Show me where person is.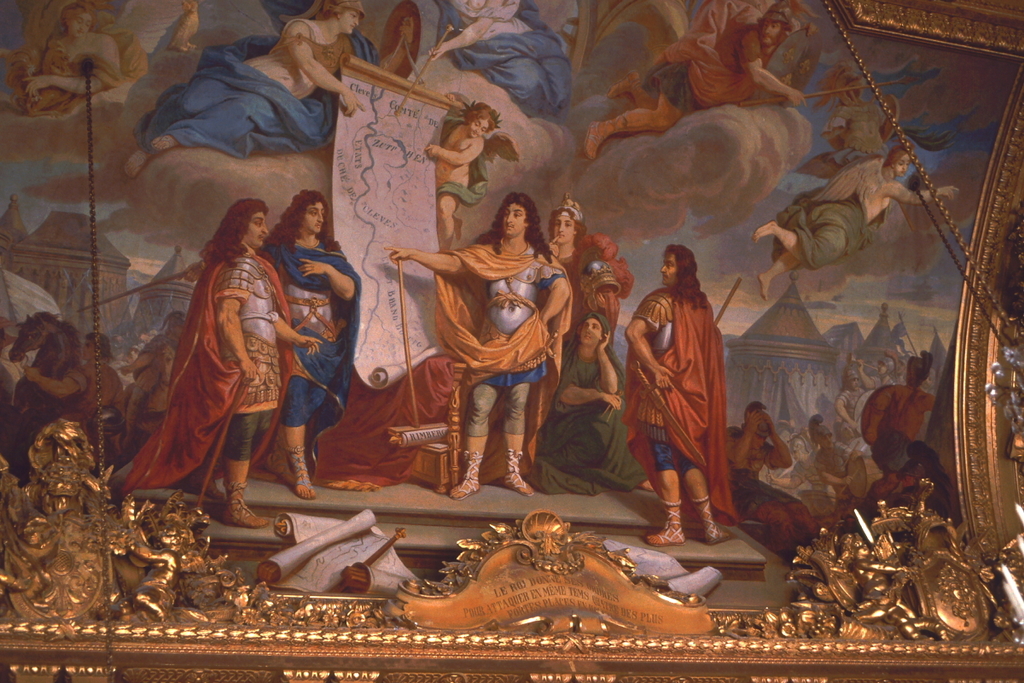
person is at (x1=575, y1=7, x2=806, y2=151).
